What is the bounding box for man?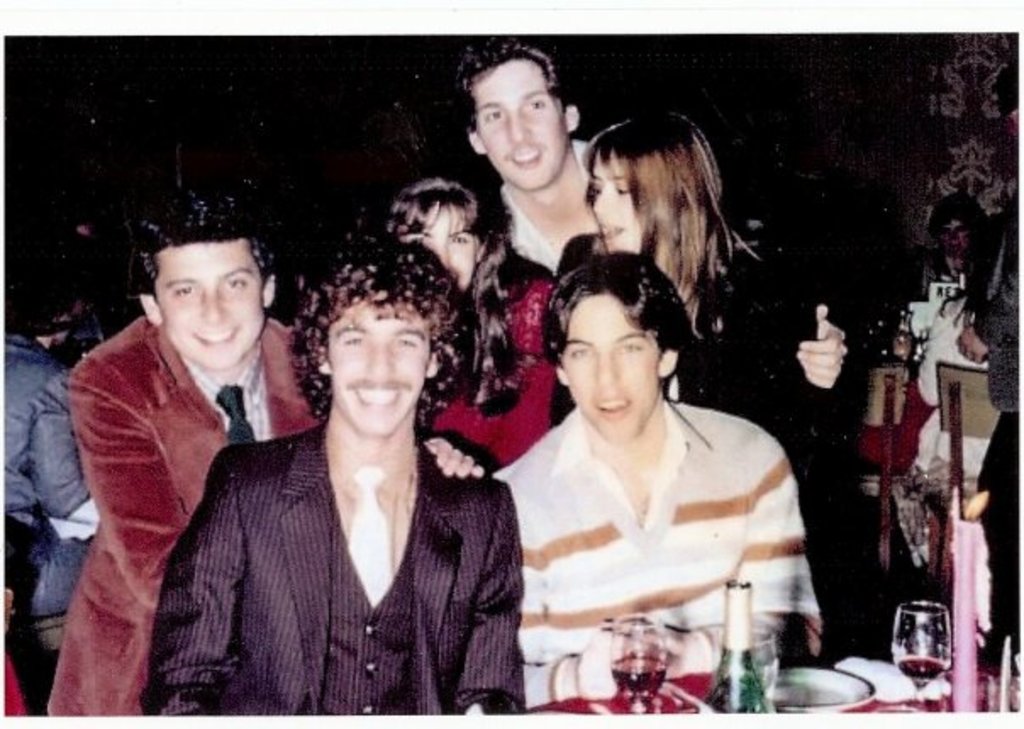
<region>481, 251, 826, 714</region>.
